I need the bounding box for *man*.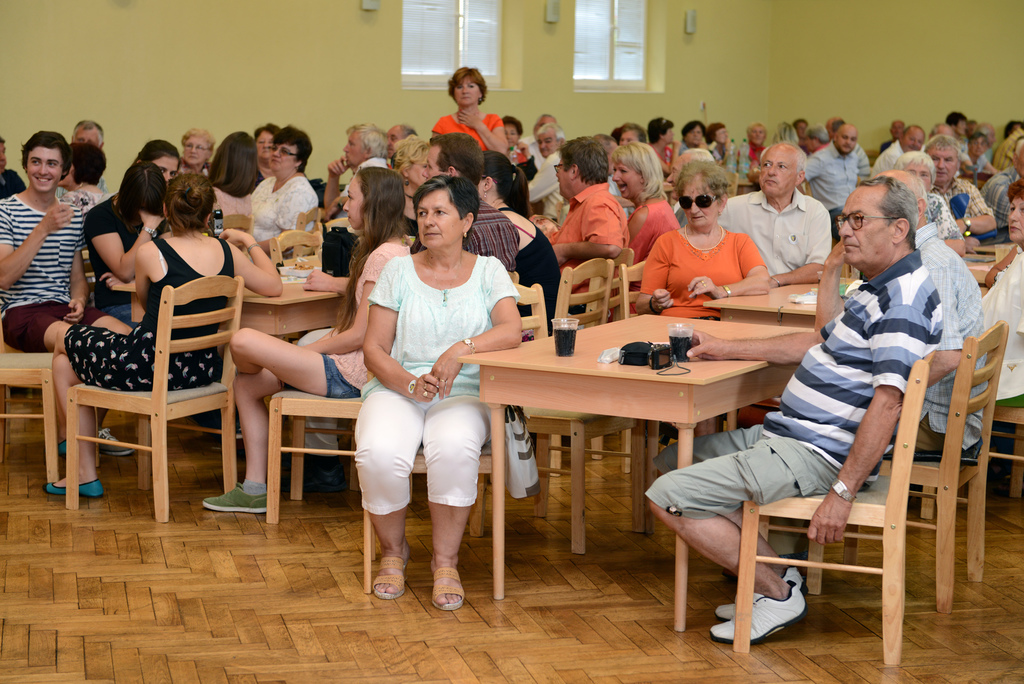
Here it is: <bbox>825, 119, 842, 134</bbox>.
